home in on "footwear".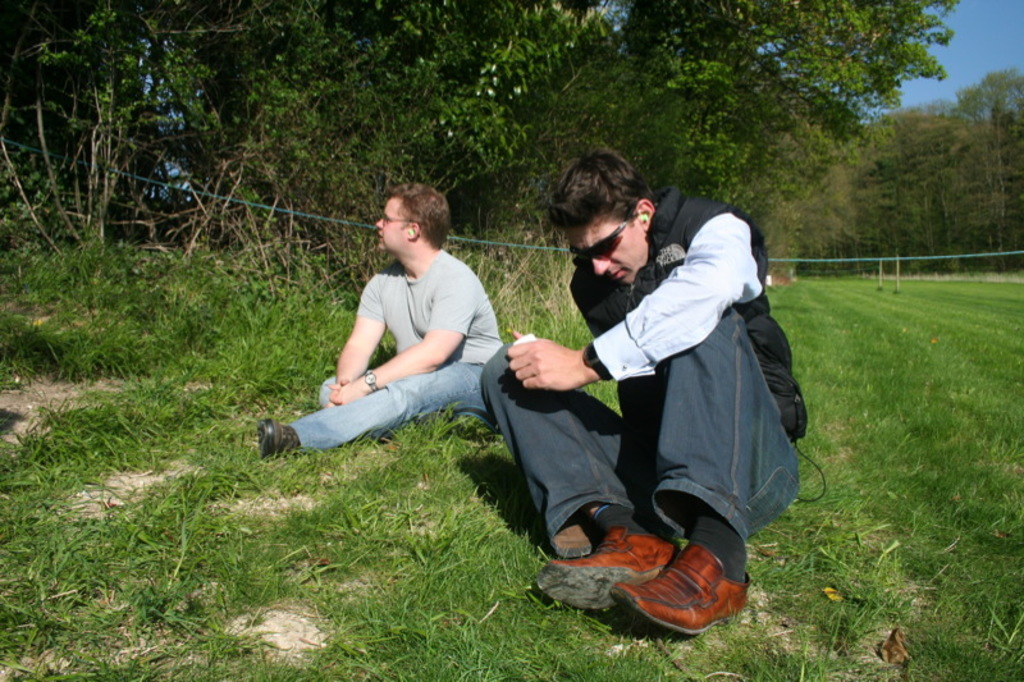
Homed in at bbox=[536, 521, 680, 613].
